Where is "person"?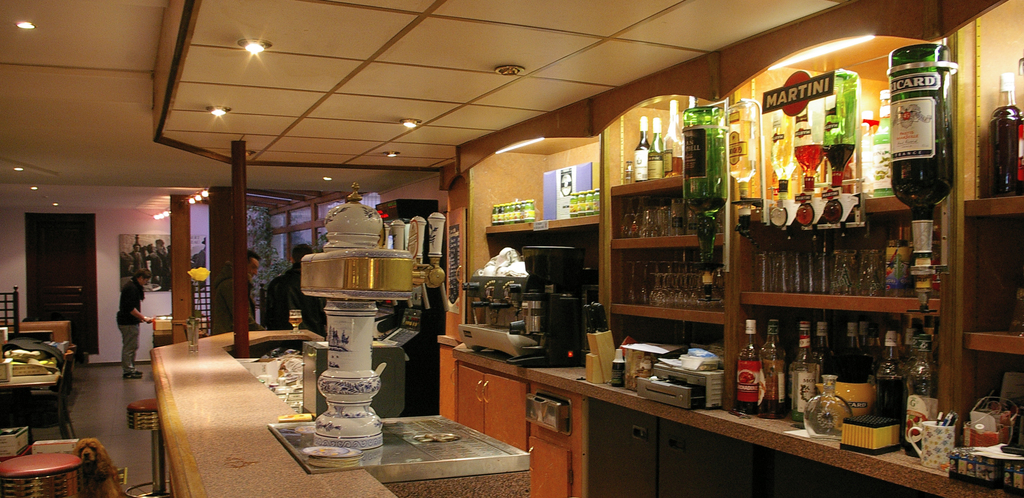
BBox(378, 281, 448, 412).
